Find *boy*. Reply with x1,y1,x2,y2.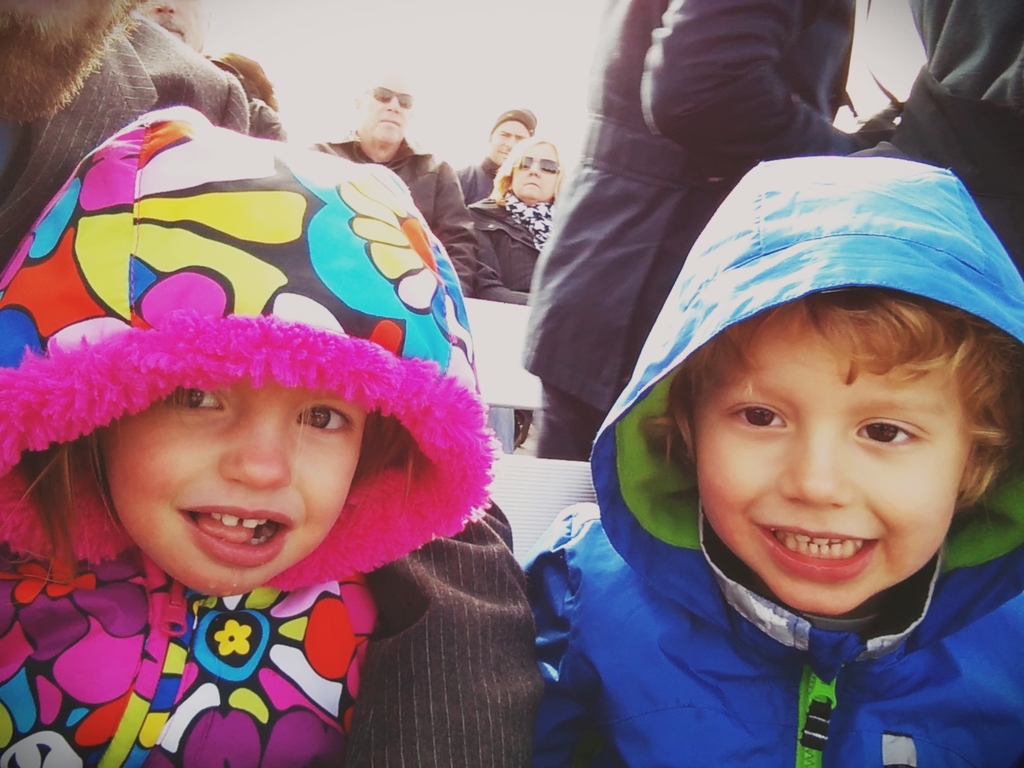
490,149,1023,767.
